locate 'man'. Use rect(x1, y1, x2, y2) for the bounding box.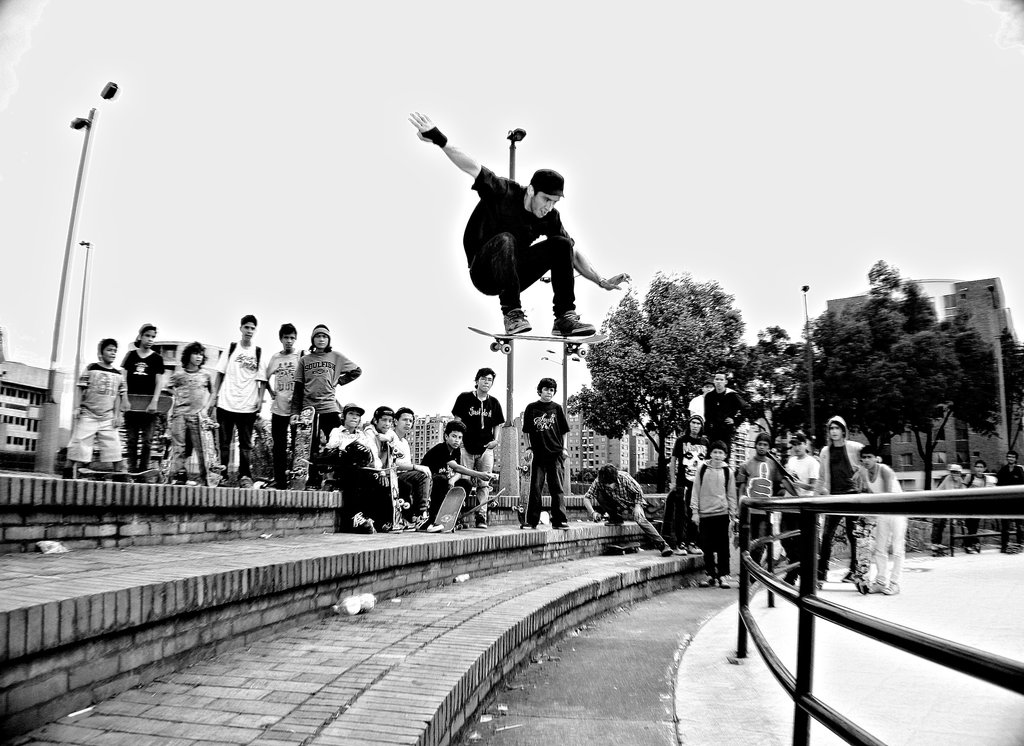
rect(529, 384, 589, 523).
